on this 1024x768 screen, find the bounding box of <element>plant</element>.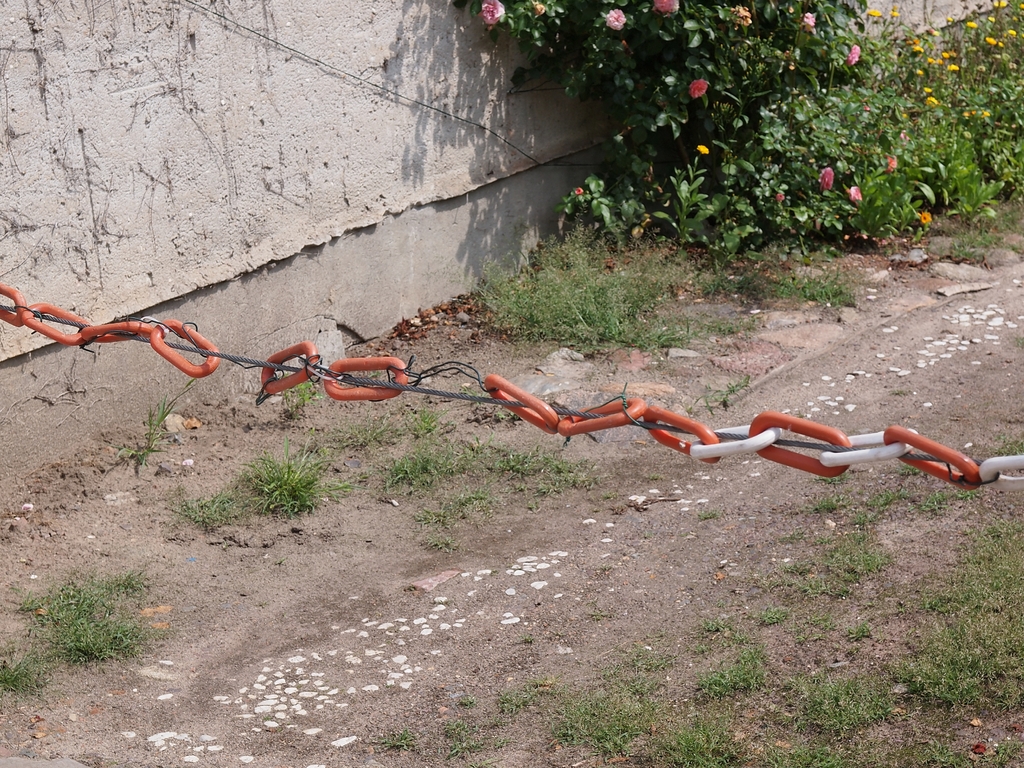
Bounding box: (501,680,541,712).
